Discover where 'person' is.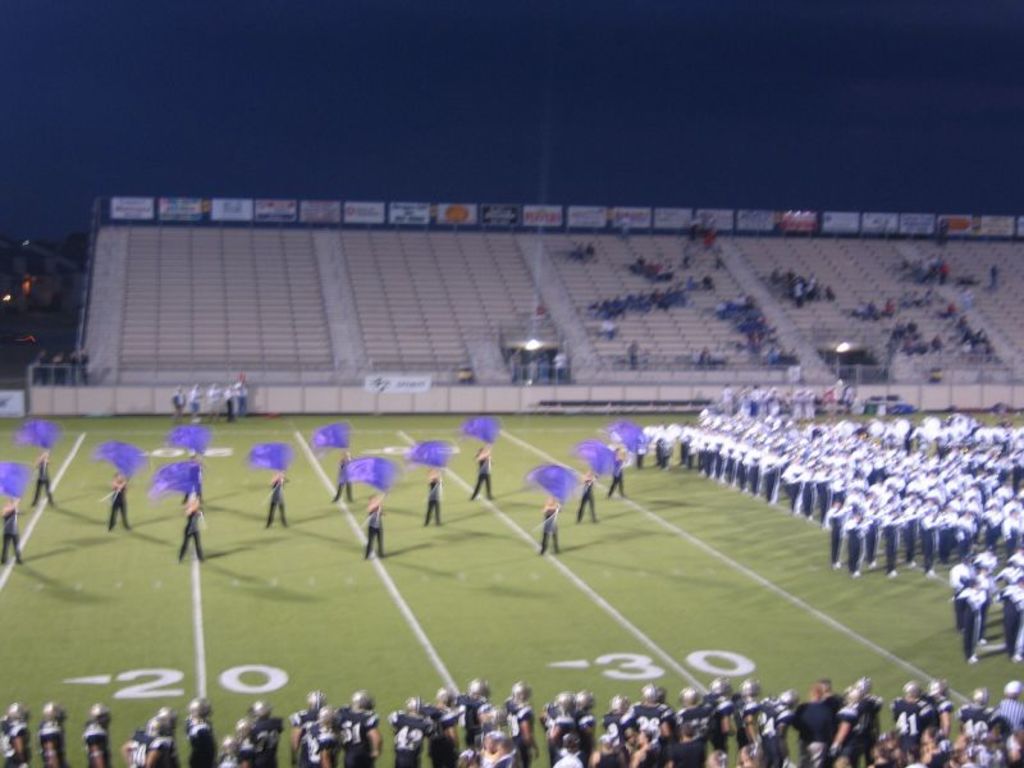
Discovered at BBox(88, 707, 109, 767).
